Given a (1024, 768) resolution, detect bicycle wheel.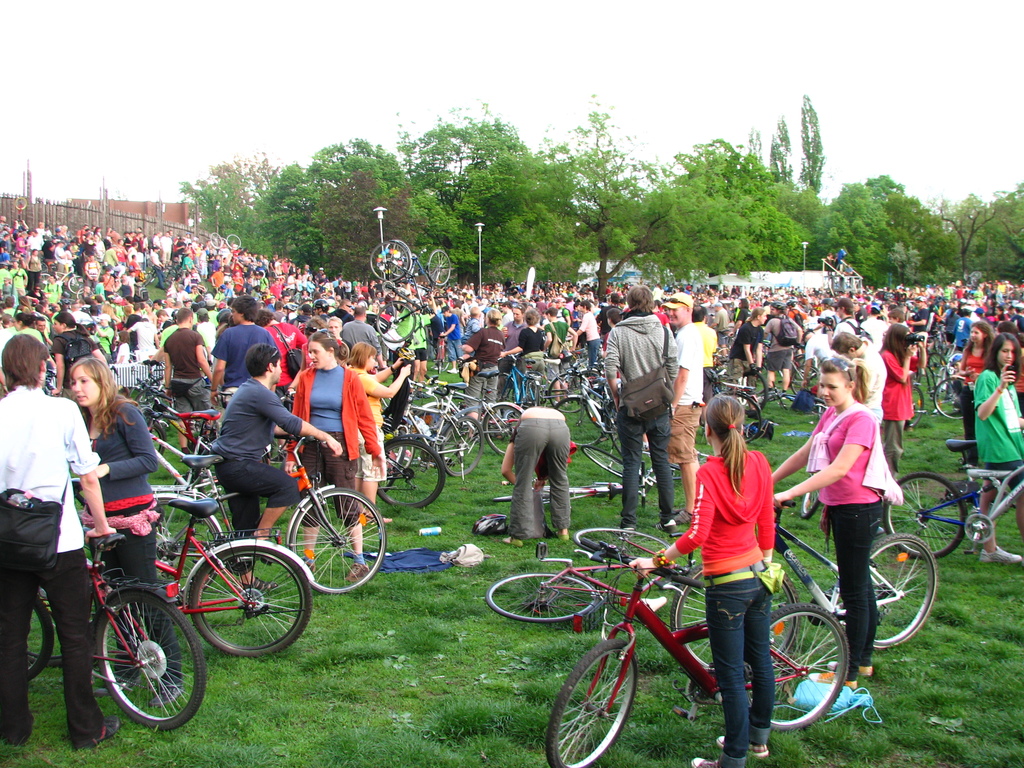
select_region(485, 570, 589, 623).
